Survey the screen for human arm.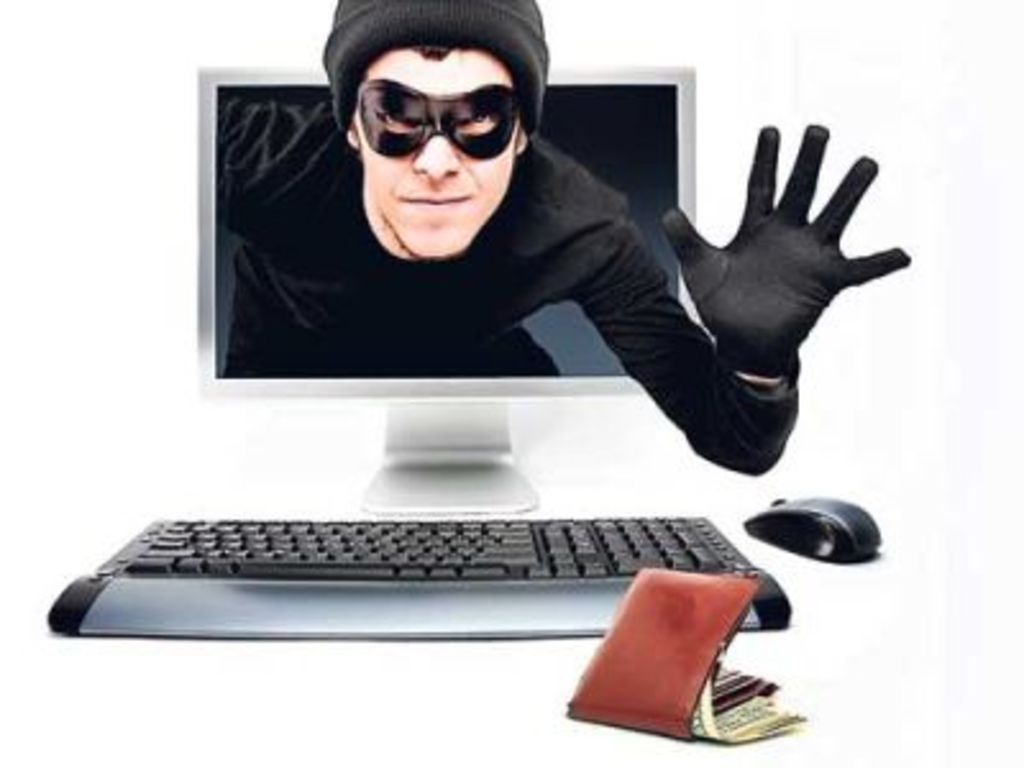
Survey found: bbox=(556, 113, 896, 497).
